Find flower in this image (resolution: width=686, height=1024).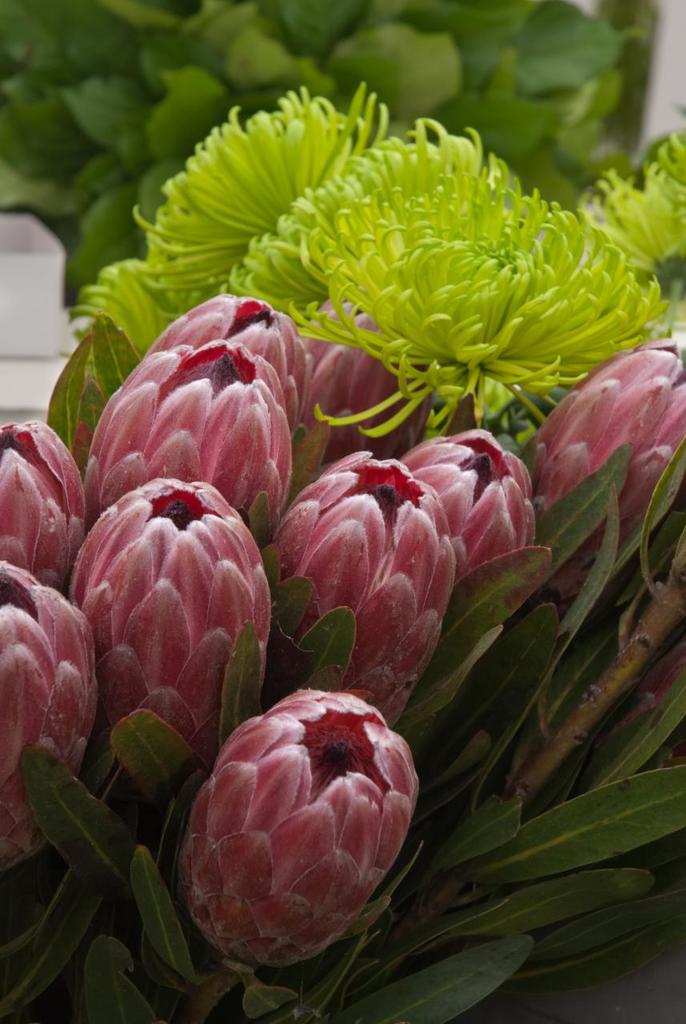
bbox=[66, 471, 268, 760].
